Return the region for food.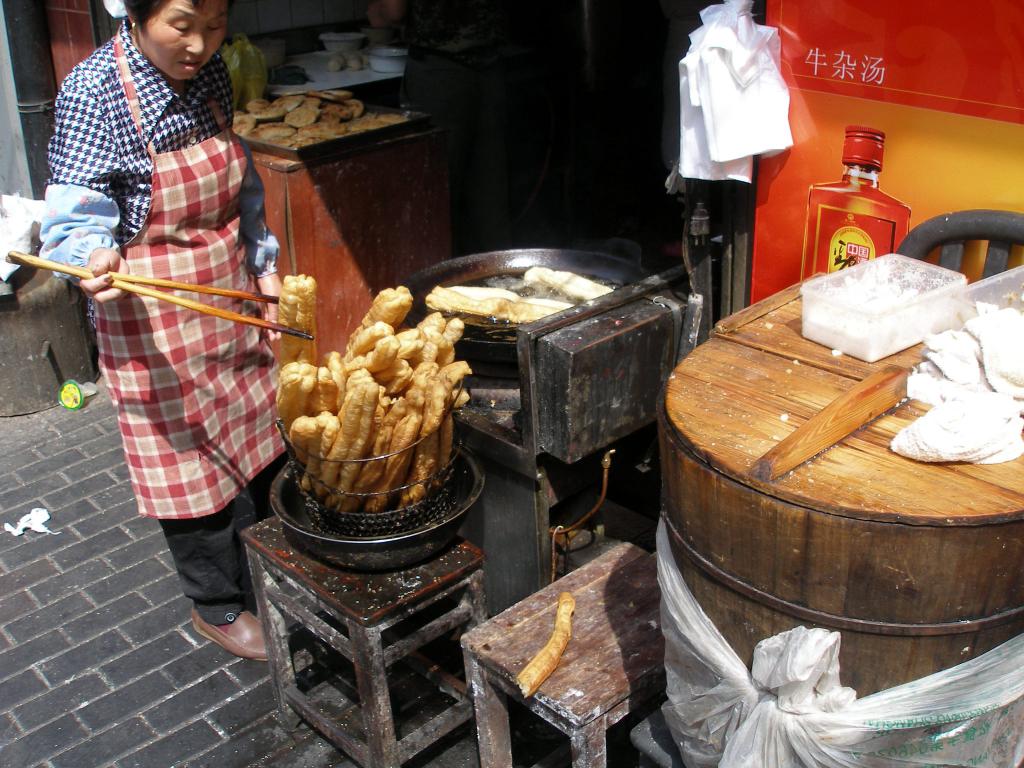
box(523, 265, 616, 300).
